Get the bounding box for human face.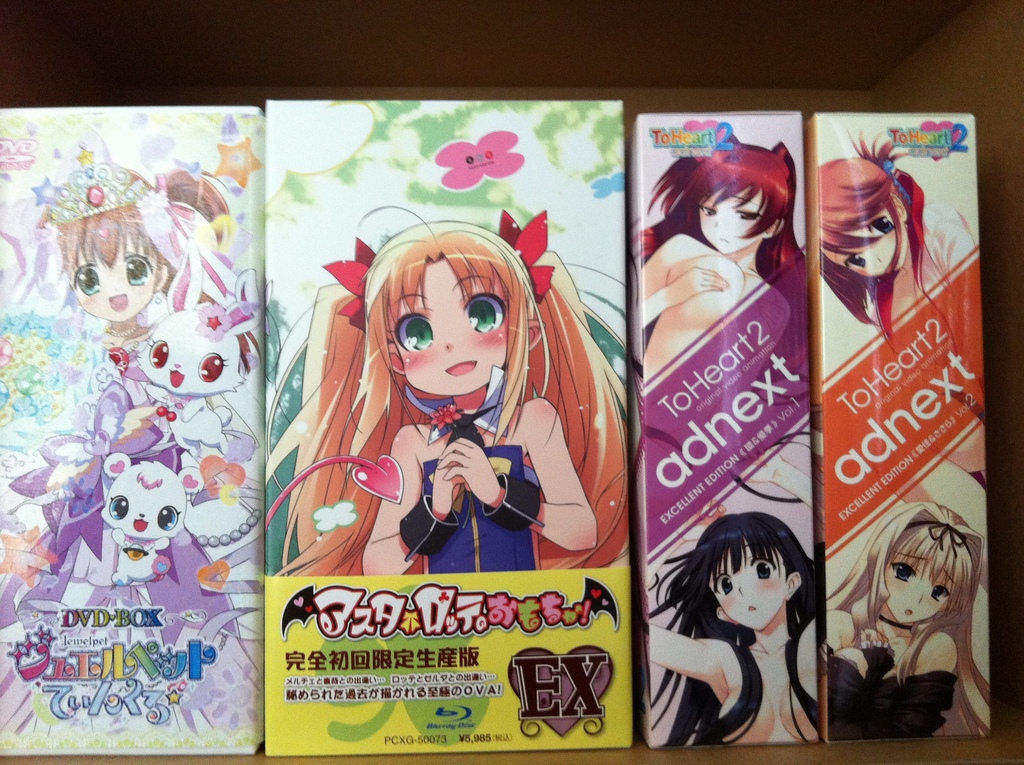
{"left": 391, "top": 262, "right": 510, "bottom": 398}.
